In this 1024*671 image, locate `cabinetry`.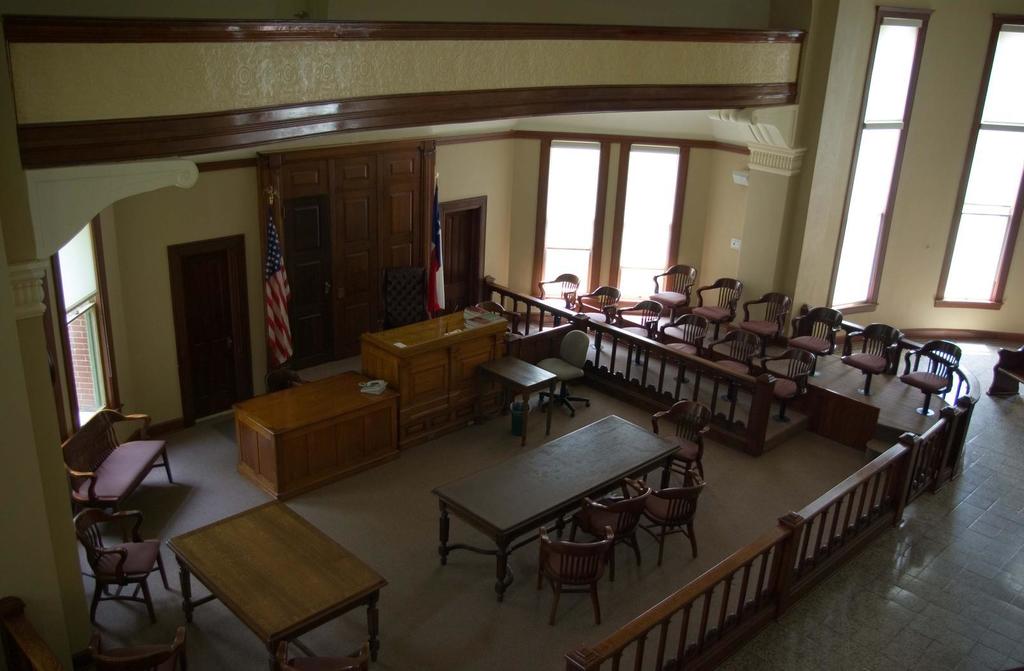
Bounding box: x1=284, y1=161, x2=328, y2=196.
